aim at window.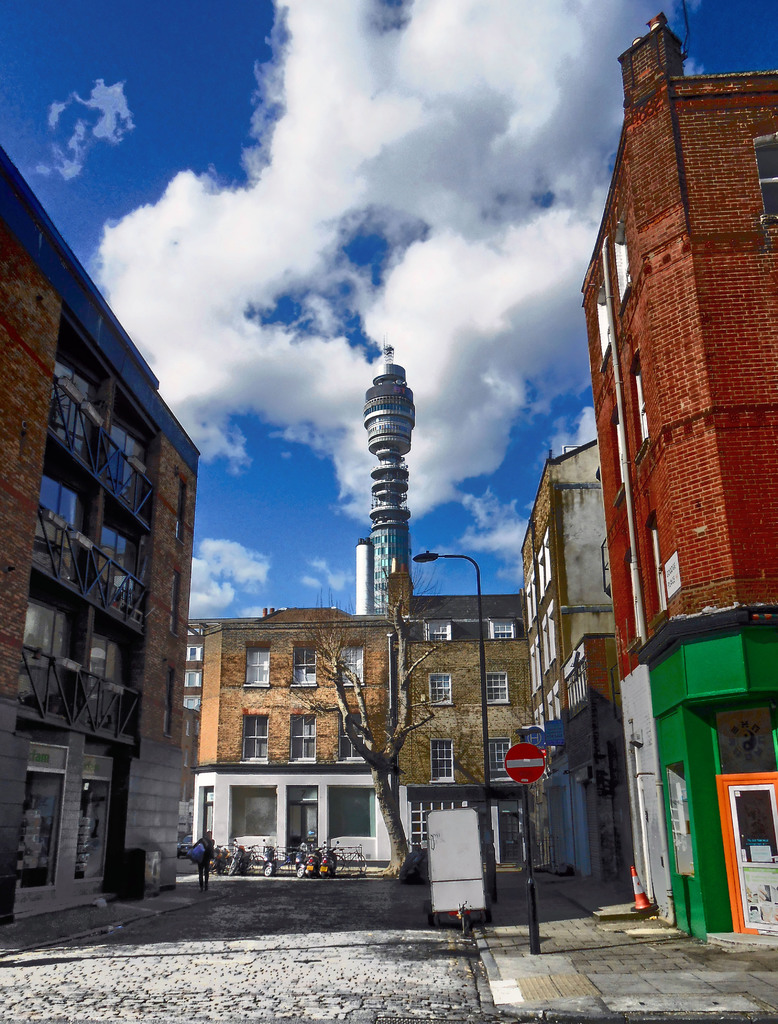
Aimed at 38:319:123:483.
